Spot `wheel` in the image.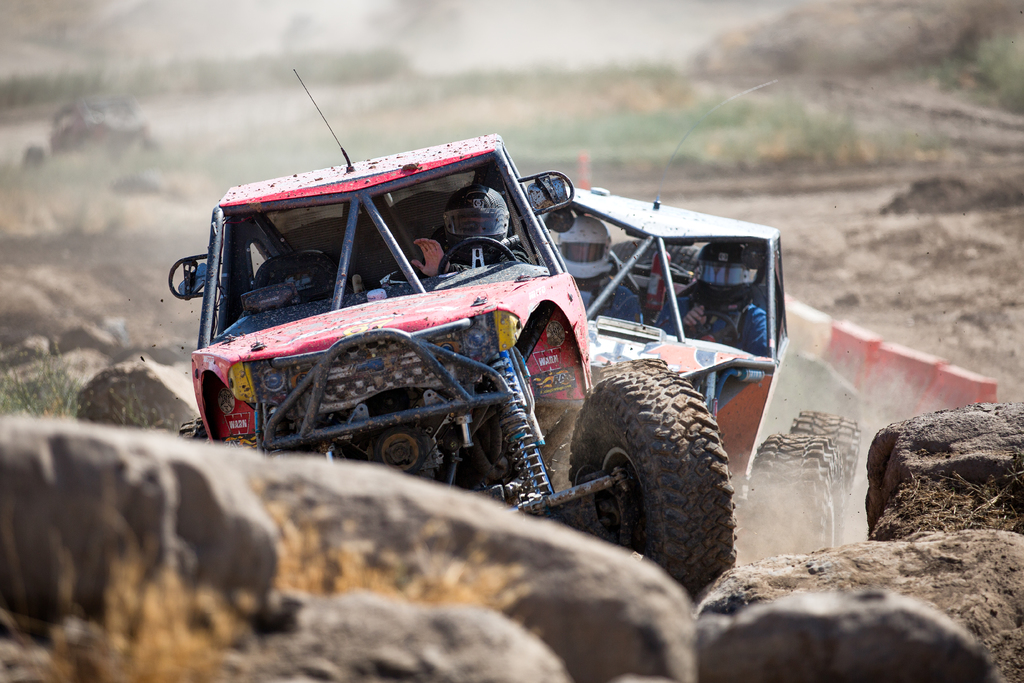
`wheel` found at (794, 410, 862, 509).
